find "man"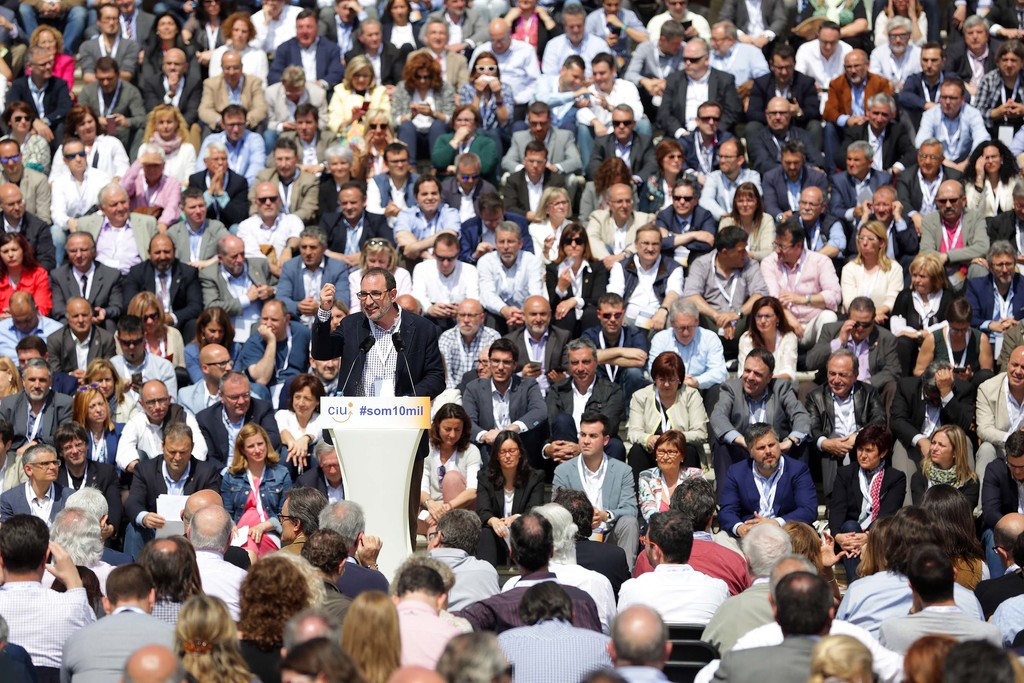
detection(239, 0, 305, 63)
